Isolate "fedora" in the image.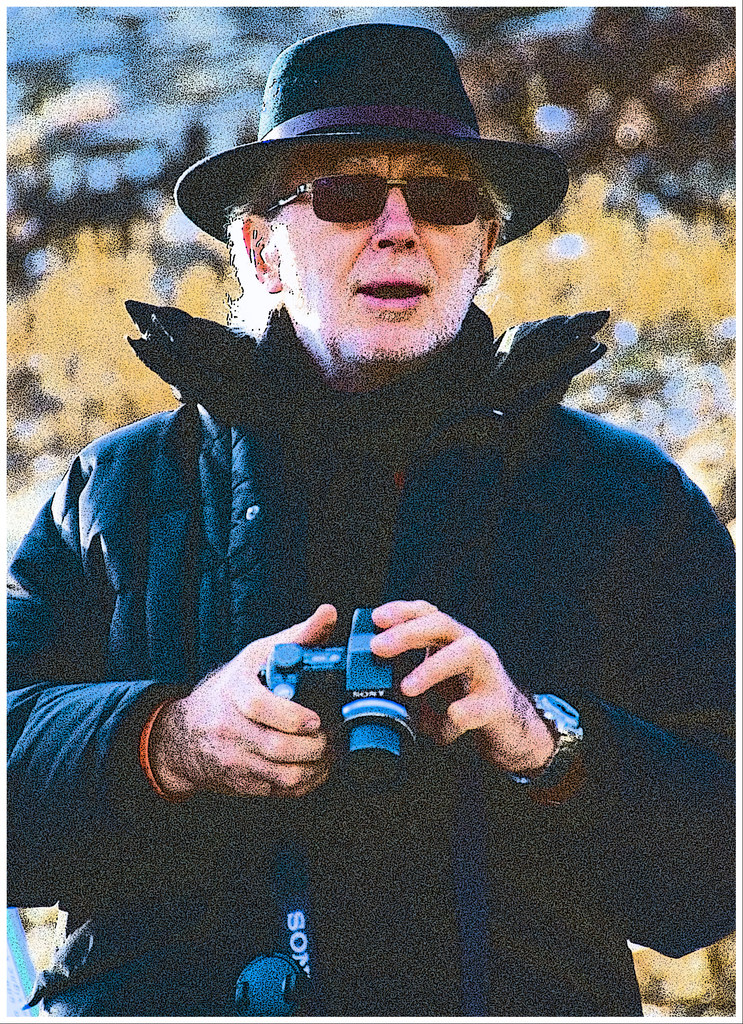
Isolated region: <box>177,16,568,239</box>.
